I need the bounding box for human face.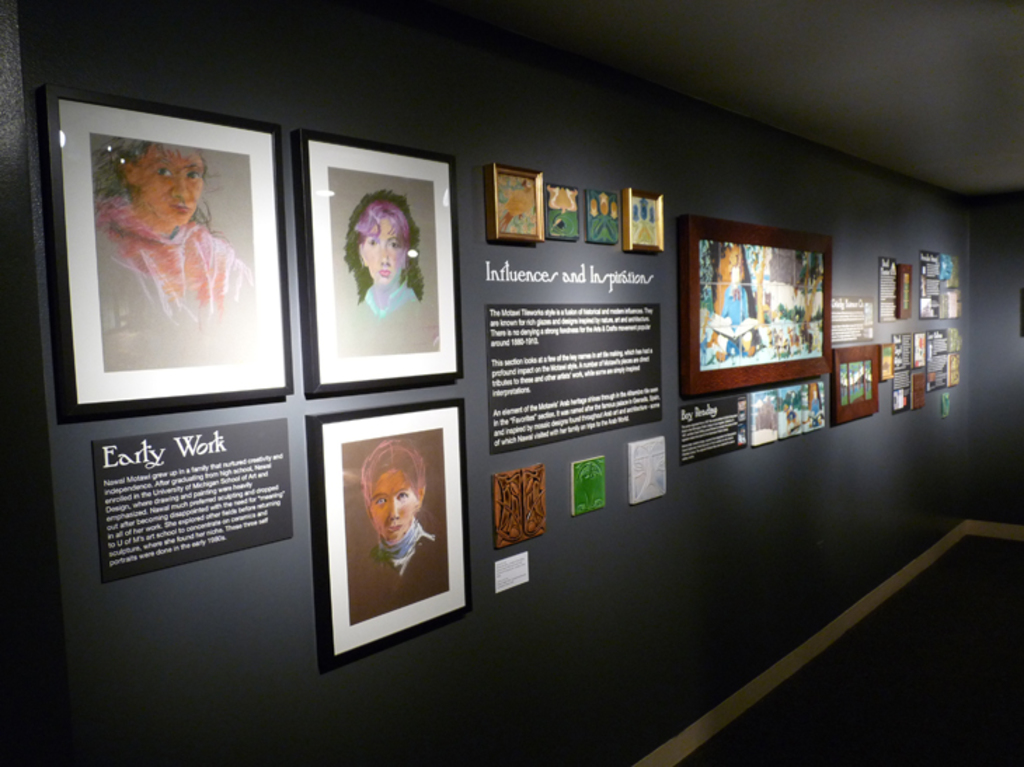
Here it is: (x1=135, y1=149, x2=206, y2=223).
